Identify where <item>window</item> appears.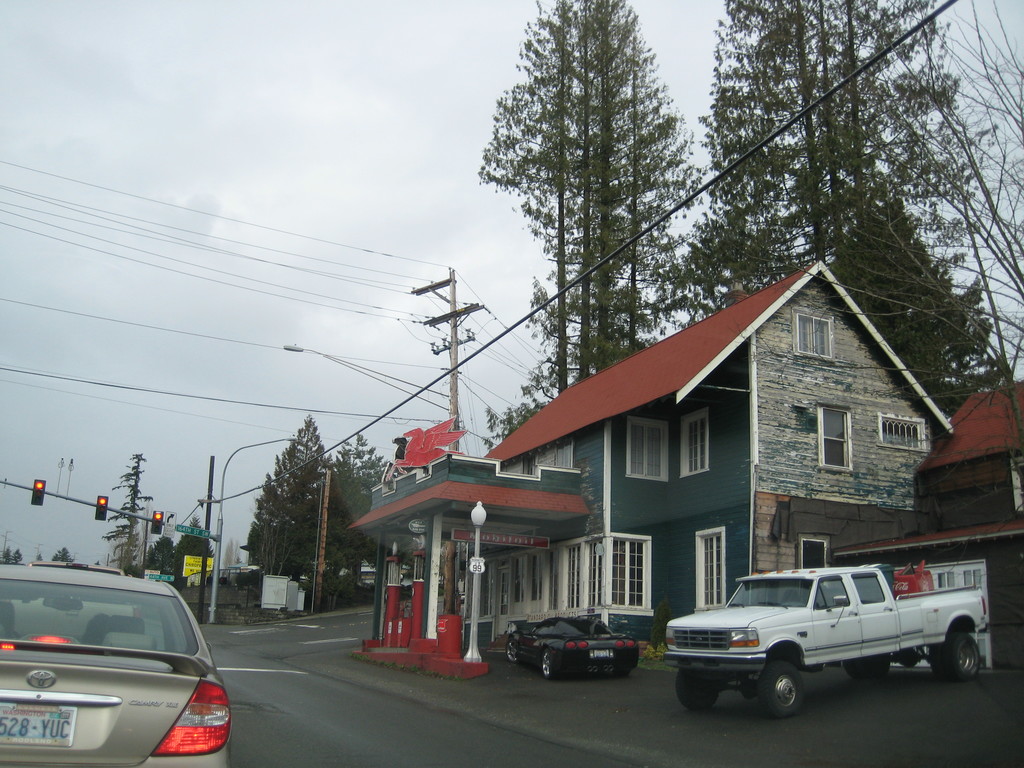
Appears at 792,310,837,356.
